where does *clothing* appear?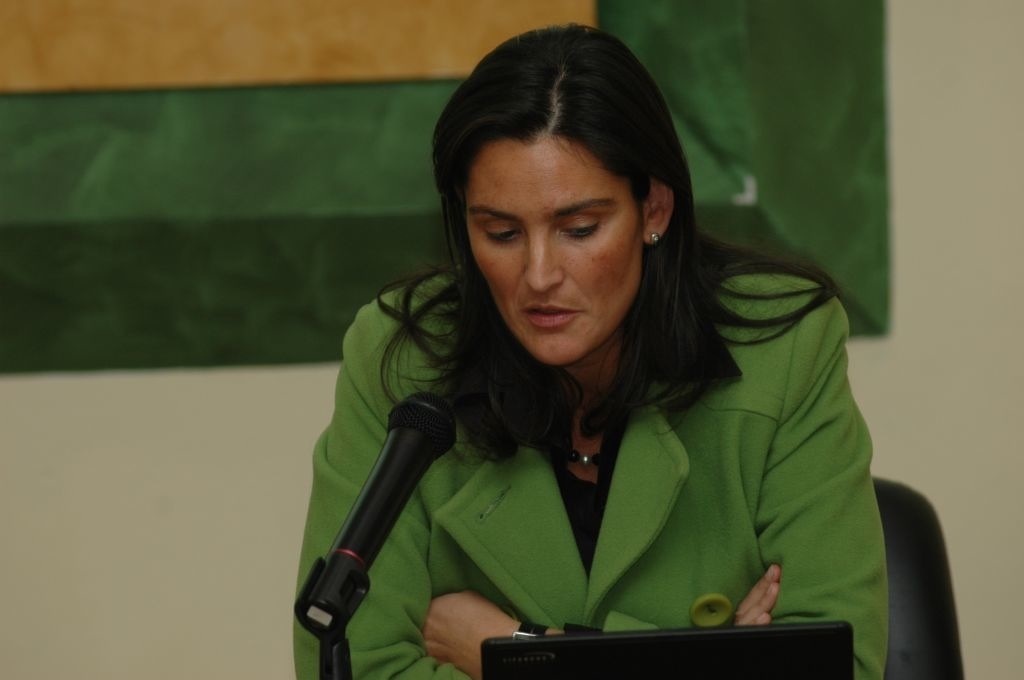
Appears at detection(321, 290, 887, 655).
